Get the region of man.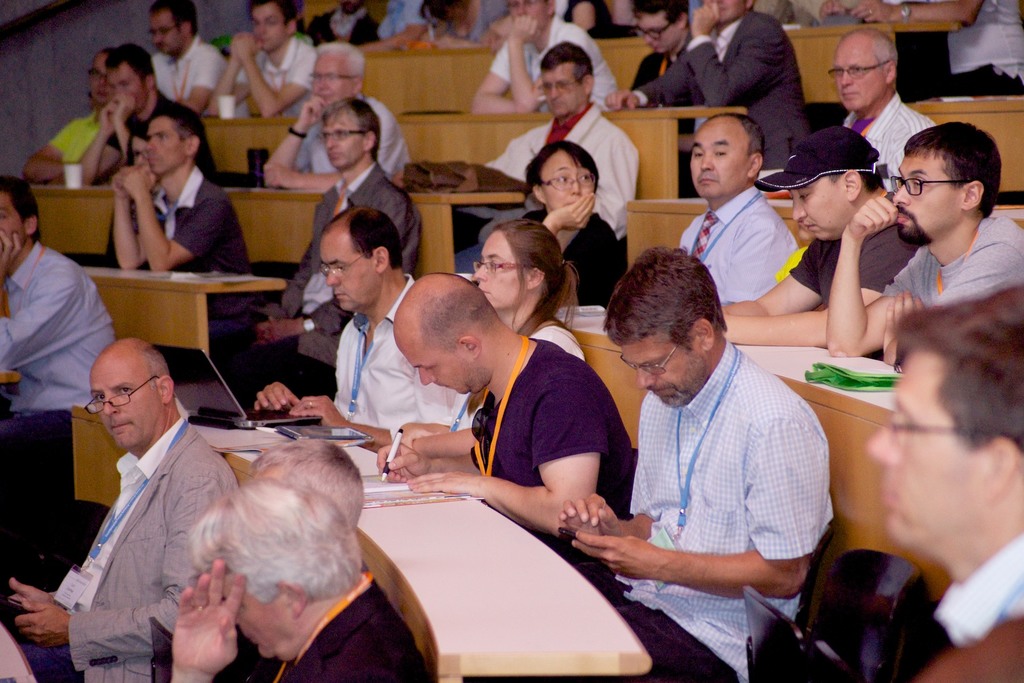
<bbox>307, 0, 380, 48</bbox>.
